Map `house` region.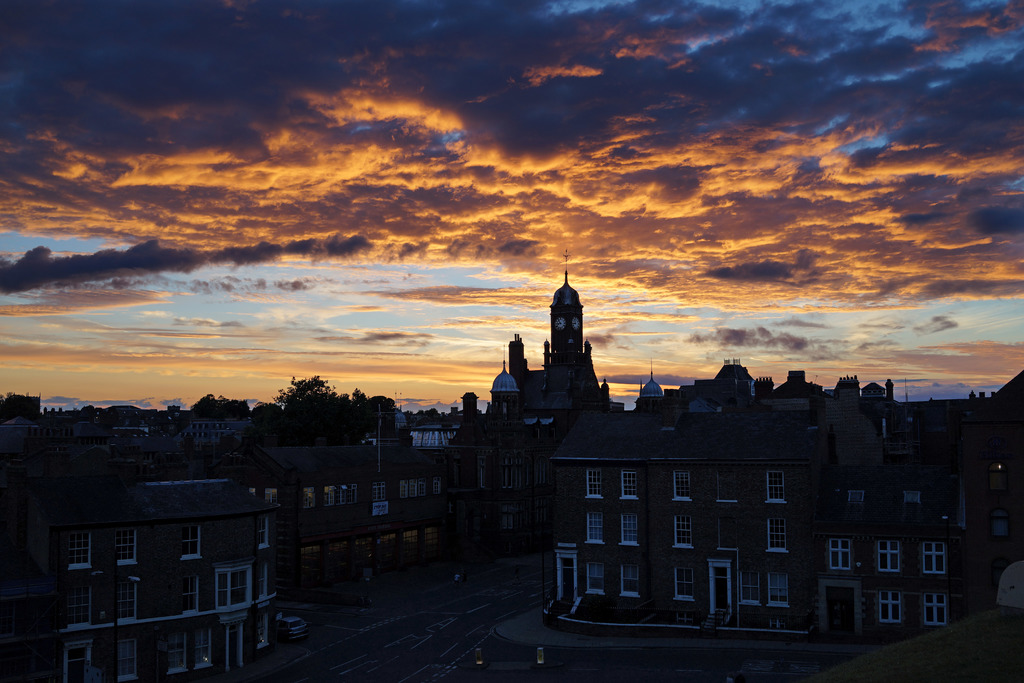
Mapped to rect(211, 281, 1023, 641).
